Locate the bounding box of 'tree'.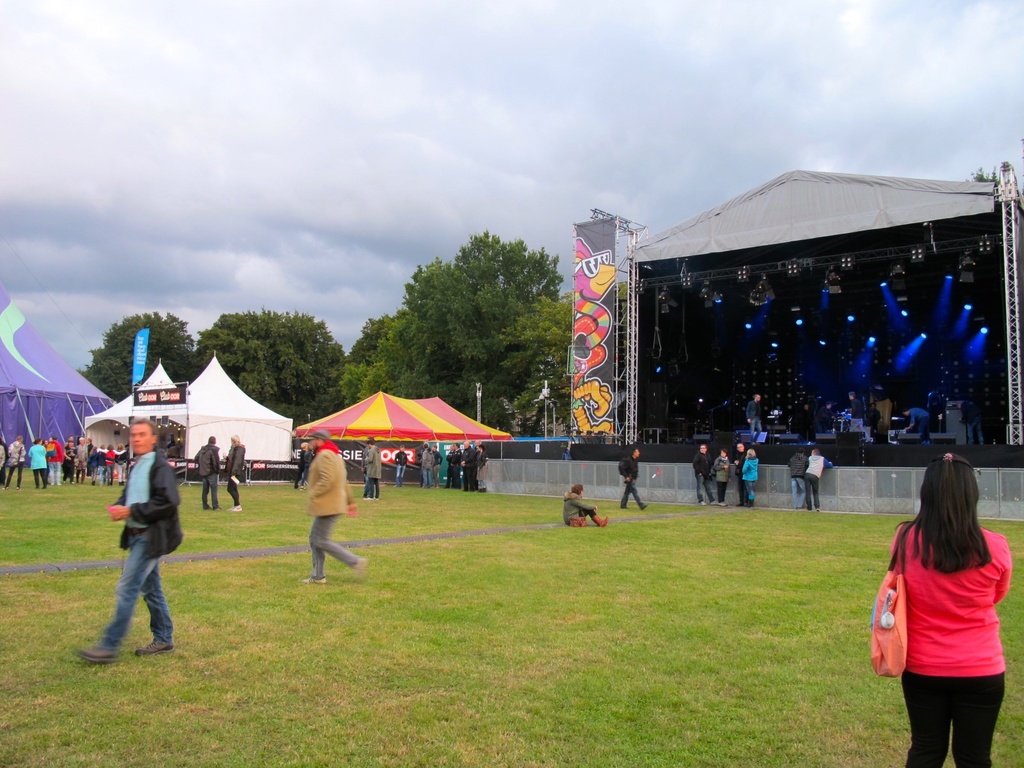
Bounding box: (340, 355, 394, 394).
